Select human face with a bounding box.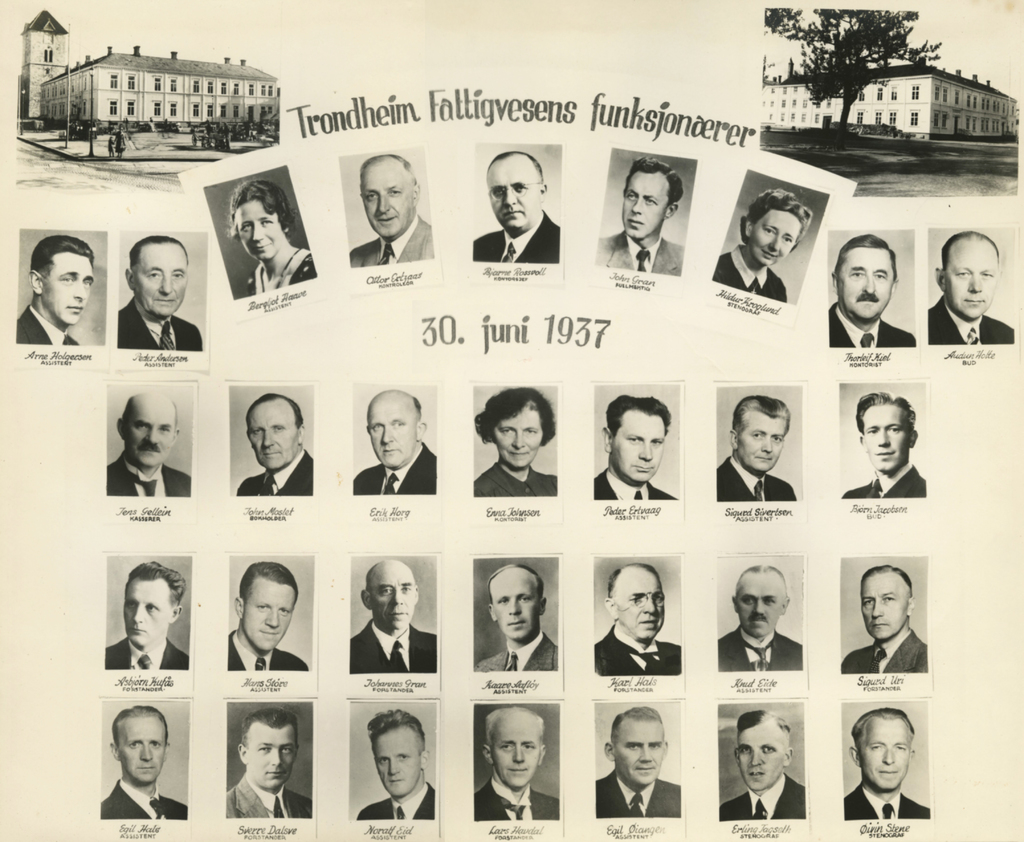
861/574/912/639.
